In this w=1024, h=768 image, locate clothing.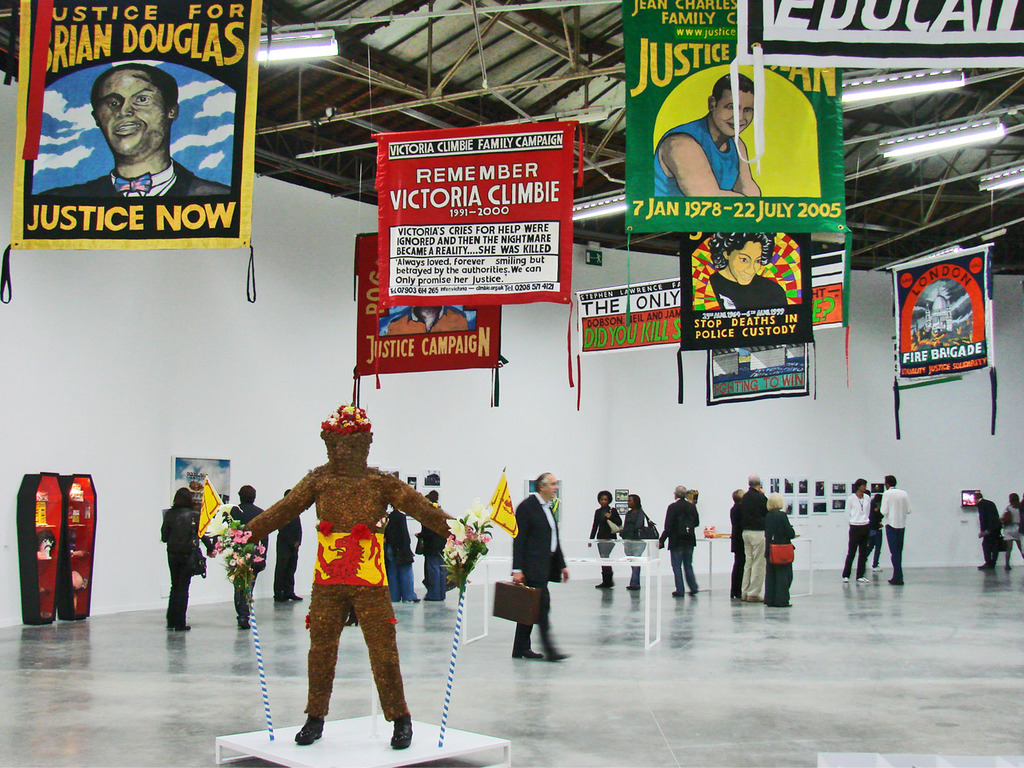
Bounding box: x1=38 y1=162 x2=229 y2=199.
